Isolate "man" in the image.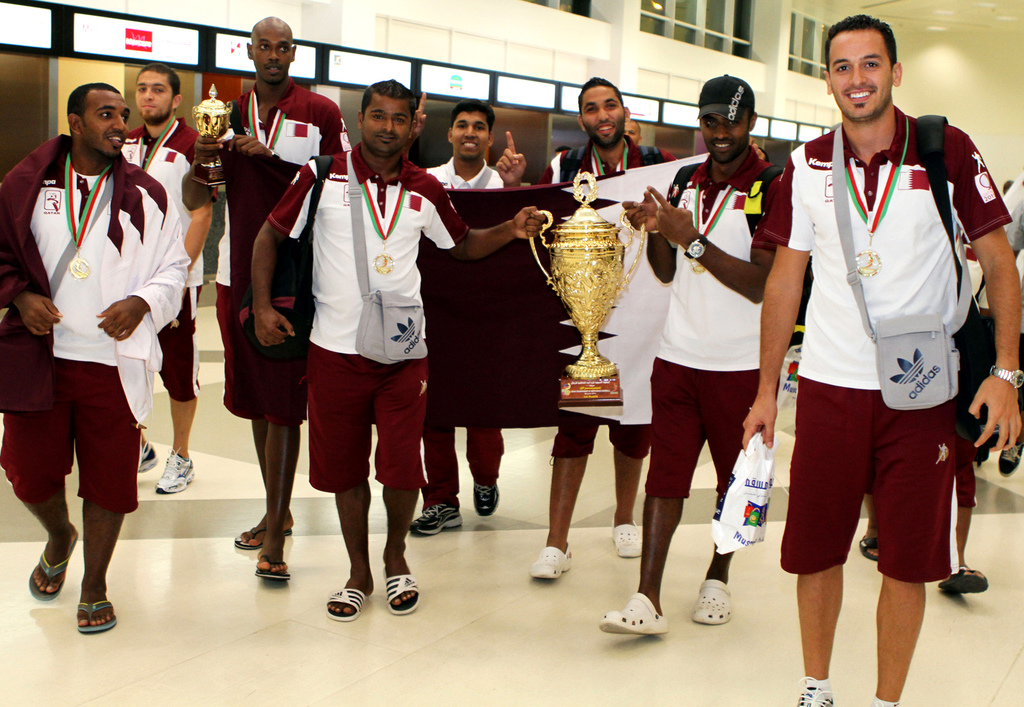
Isolated region: box(494, 74, 766, 580).
